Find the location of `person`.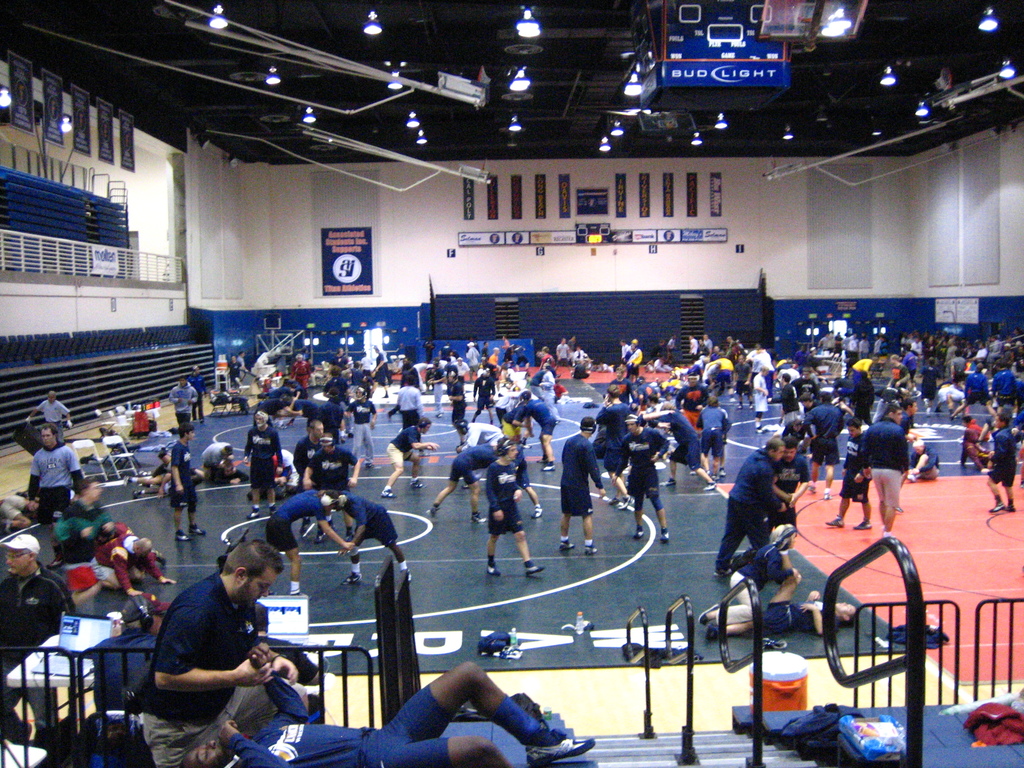
Location: 184,642,596,767.
